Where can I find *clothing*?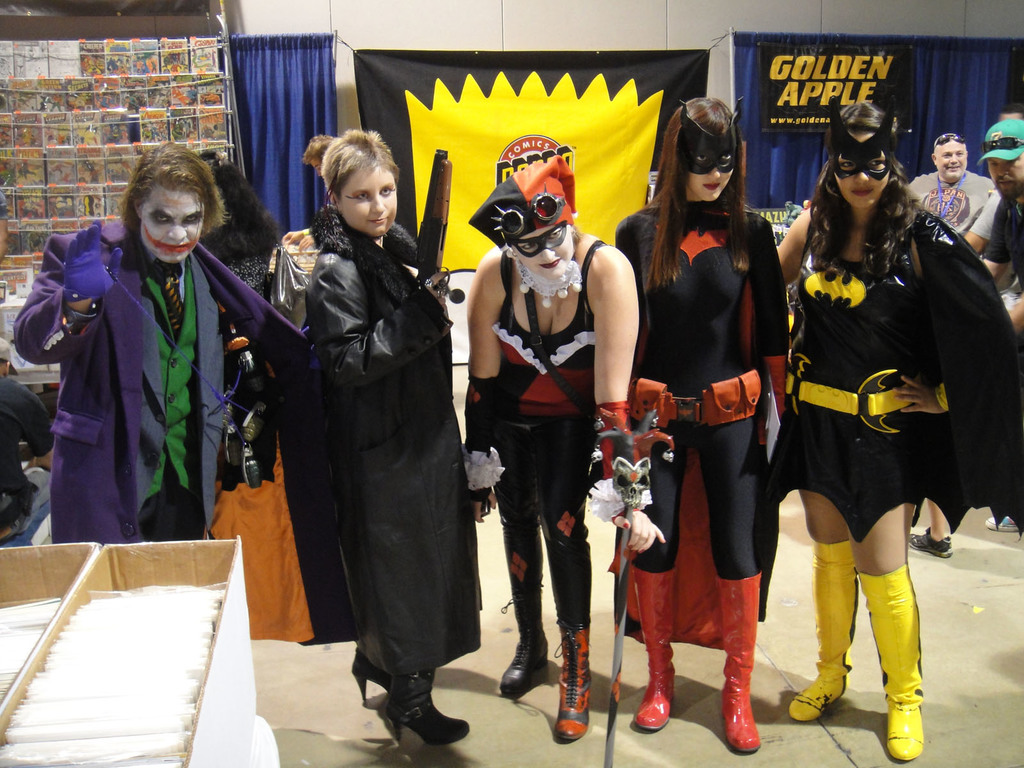
You can find it at 776 182 1023 545.
